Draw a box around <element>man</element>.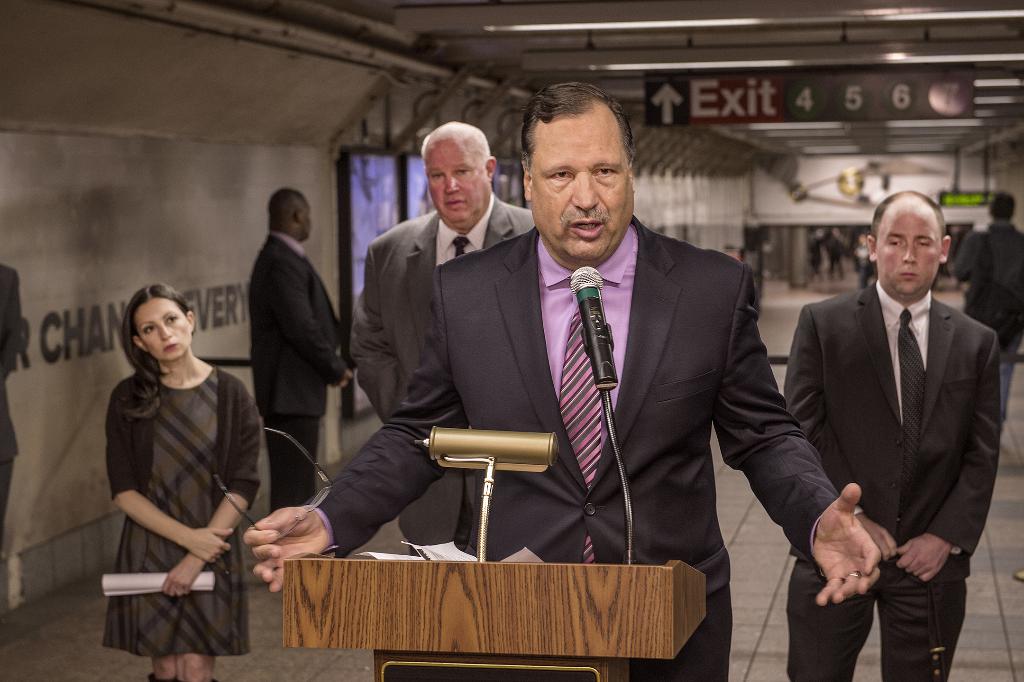
crop(952, 191, 1023, 398).
